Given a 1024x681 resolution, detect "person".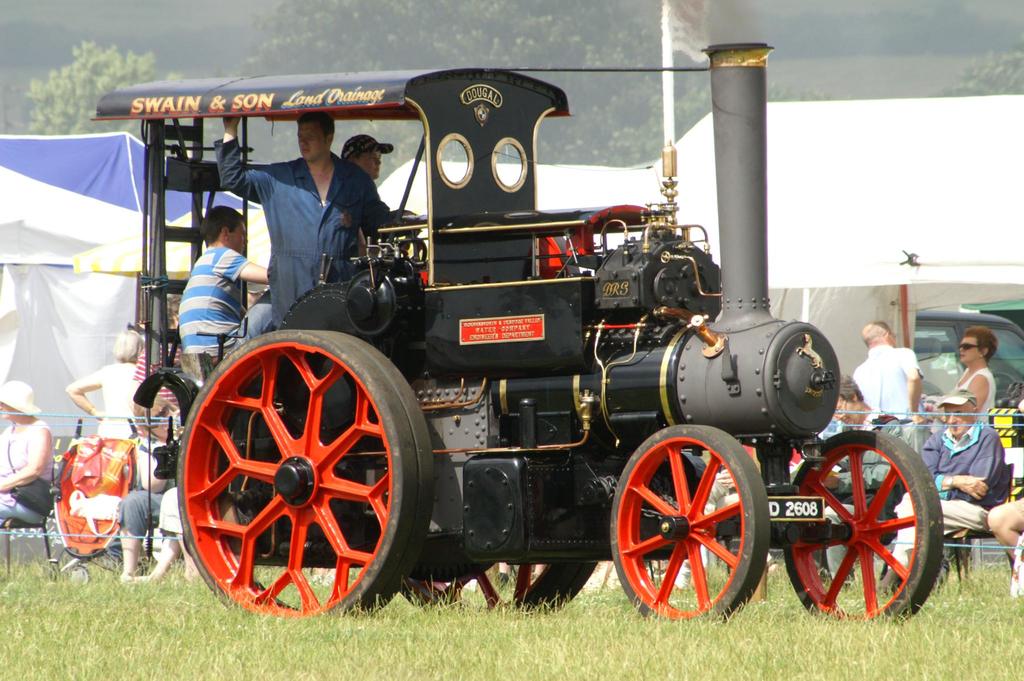
(x1=886, y1=390, x2=1011, y2=588).
